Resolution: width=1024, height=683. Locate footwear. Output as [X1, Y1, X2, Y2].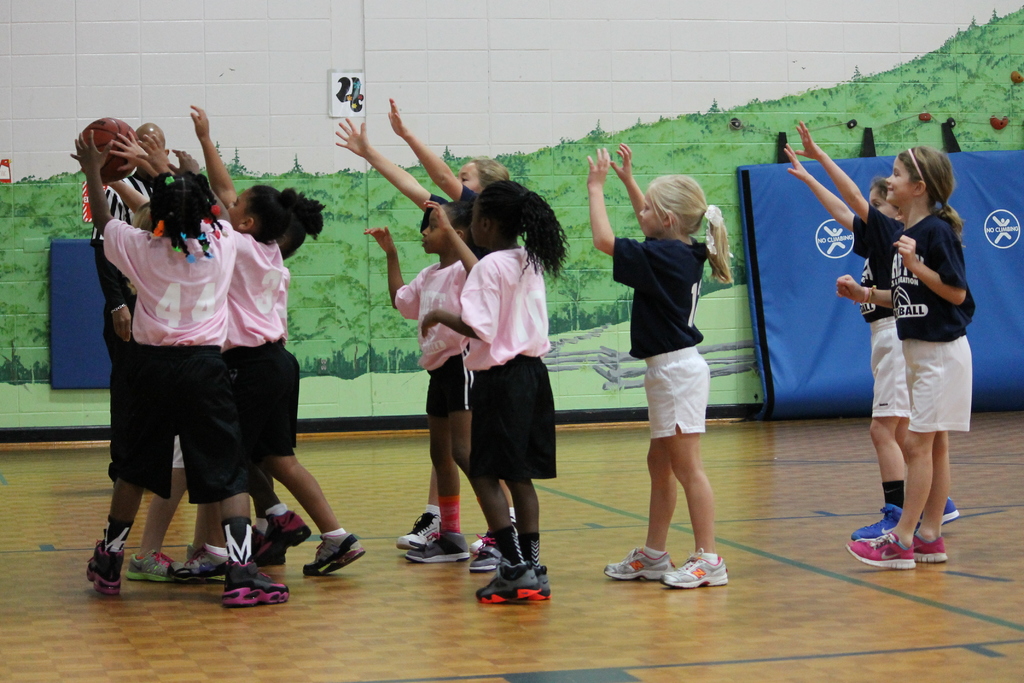
[299, 536, 365, 571].
